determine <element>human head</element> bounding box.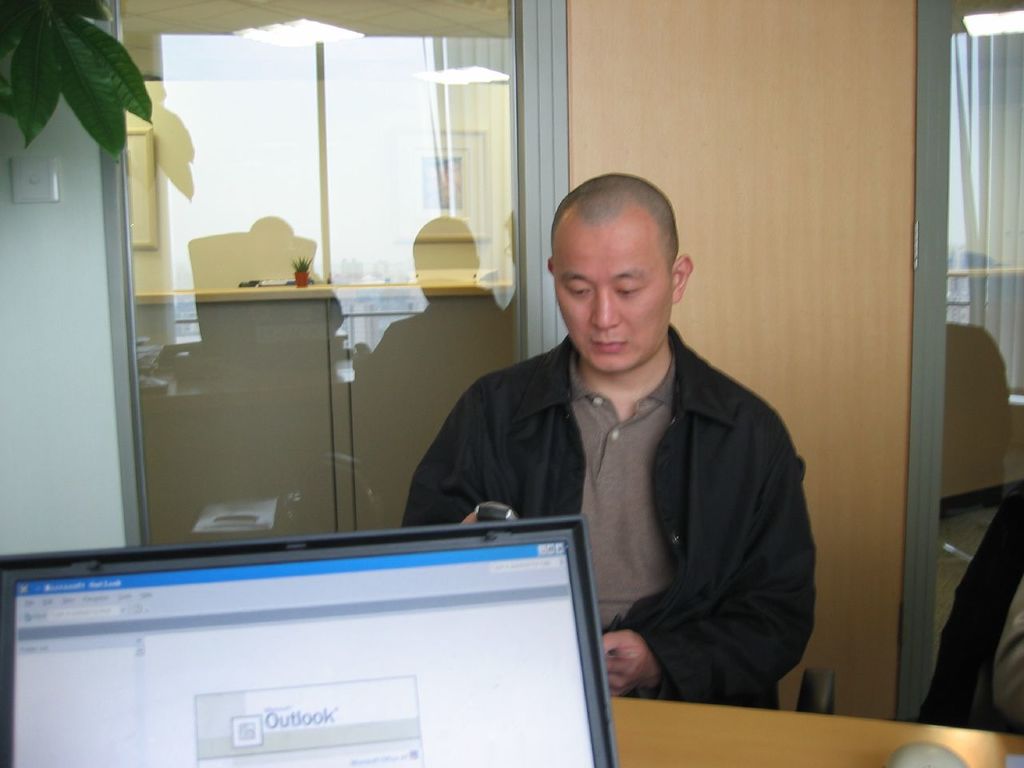
Determined: bbox(543, 172, 692, 362).
